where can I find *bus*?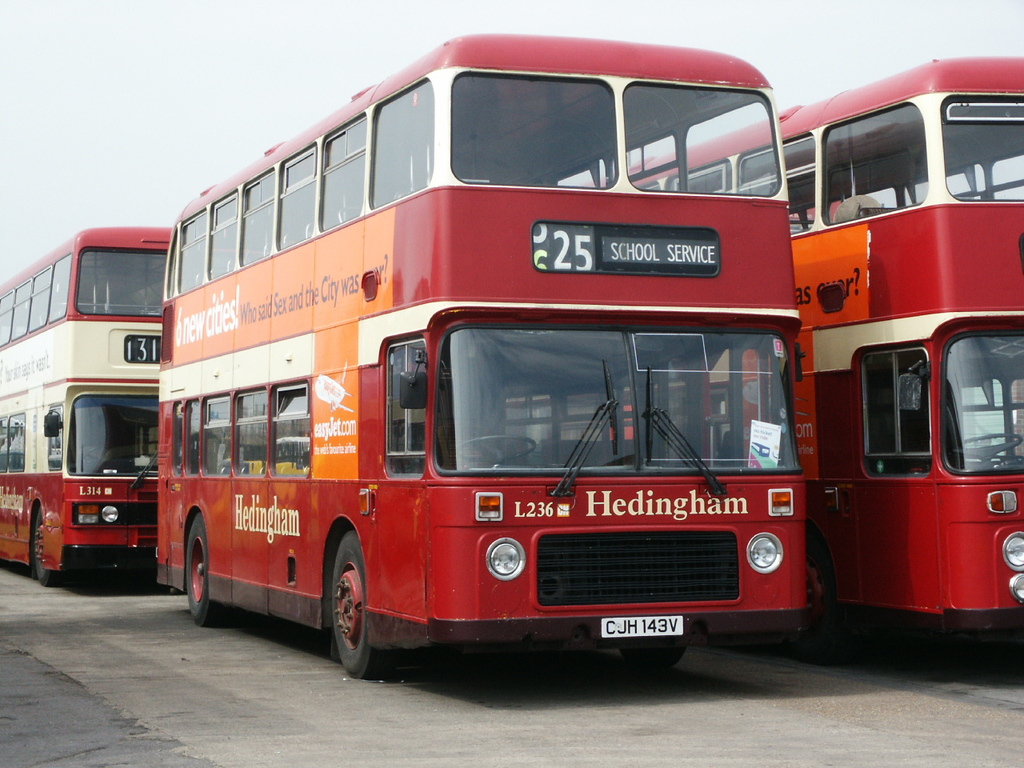
You can find it at left=0, top=223, right=179, bottom=586.
